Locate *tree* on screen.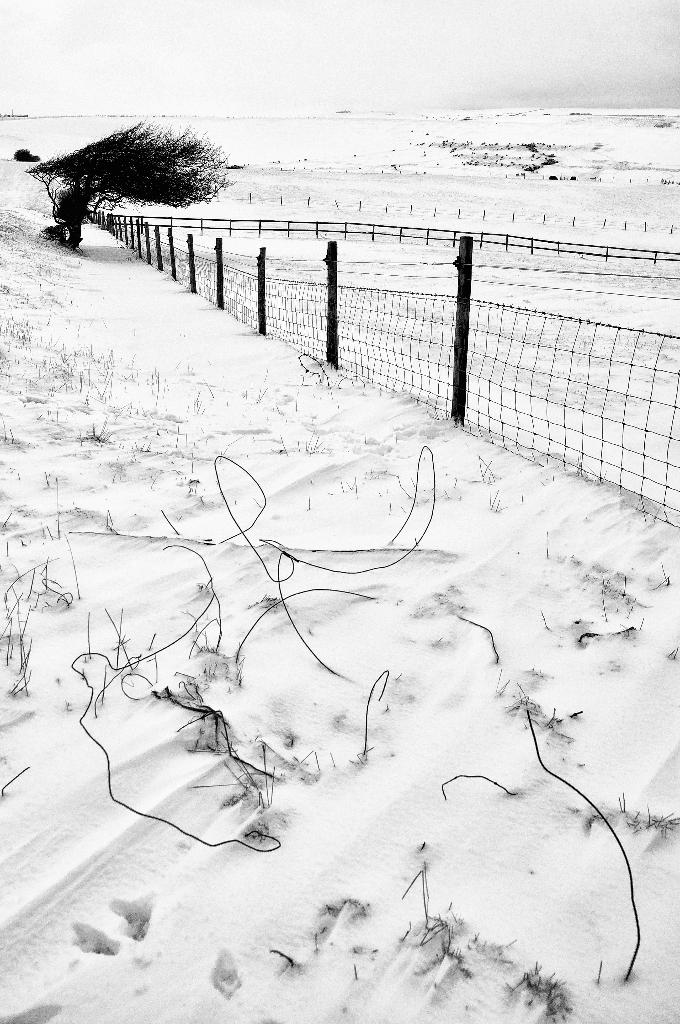
On screen at (left=22, top=115, right=234, bottom=255).
